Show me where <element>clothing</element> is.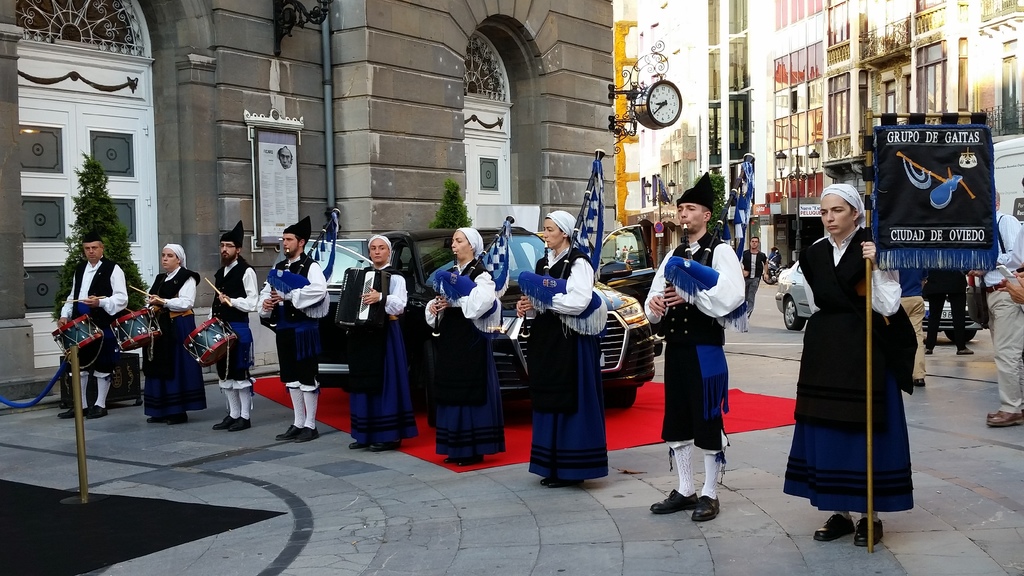
<element>clothing</element> is at crop(57, 257, 127, 403).
